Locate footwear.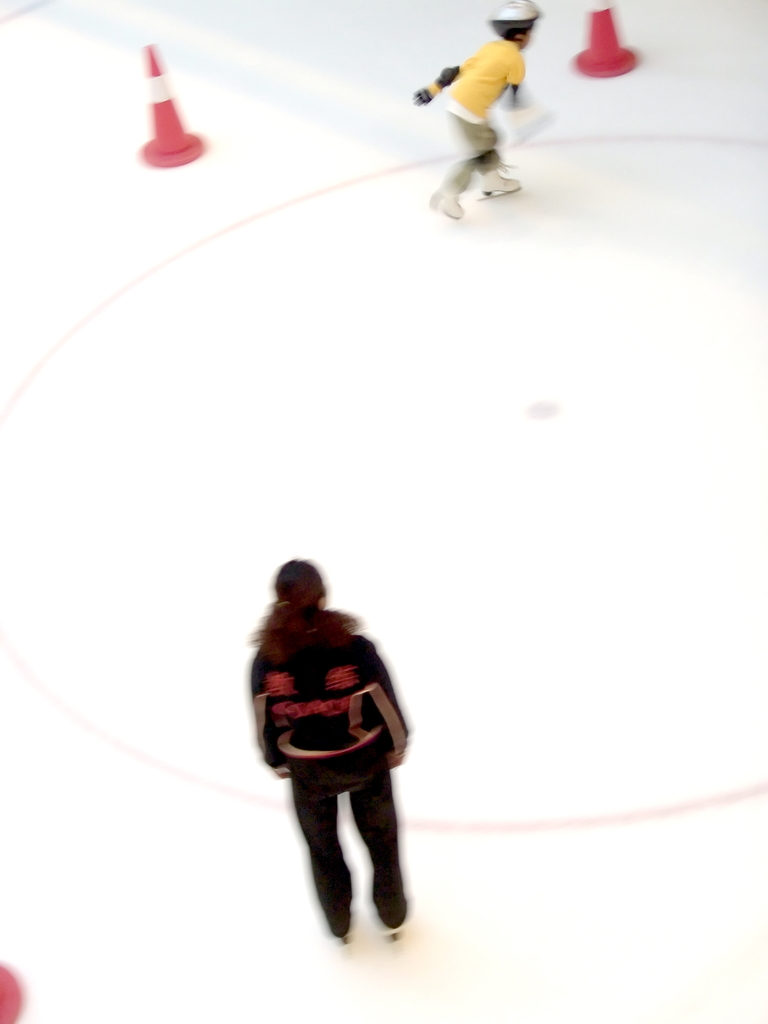
Bounding box: (421,189,465,214).
